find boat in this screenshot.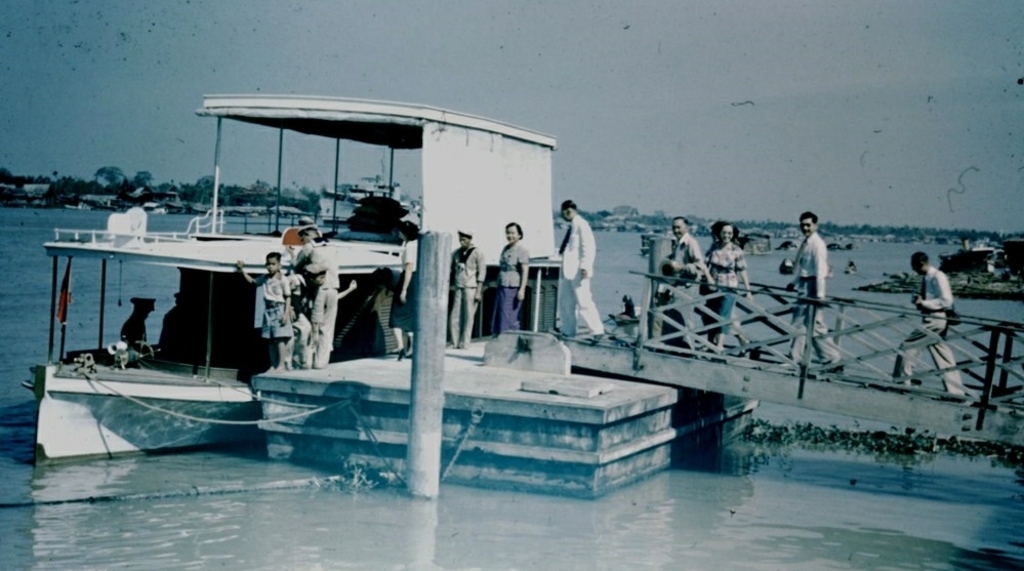
The bounding box for boat is 730,228,774,261.
